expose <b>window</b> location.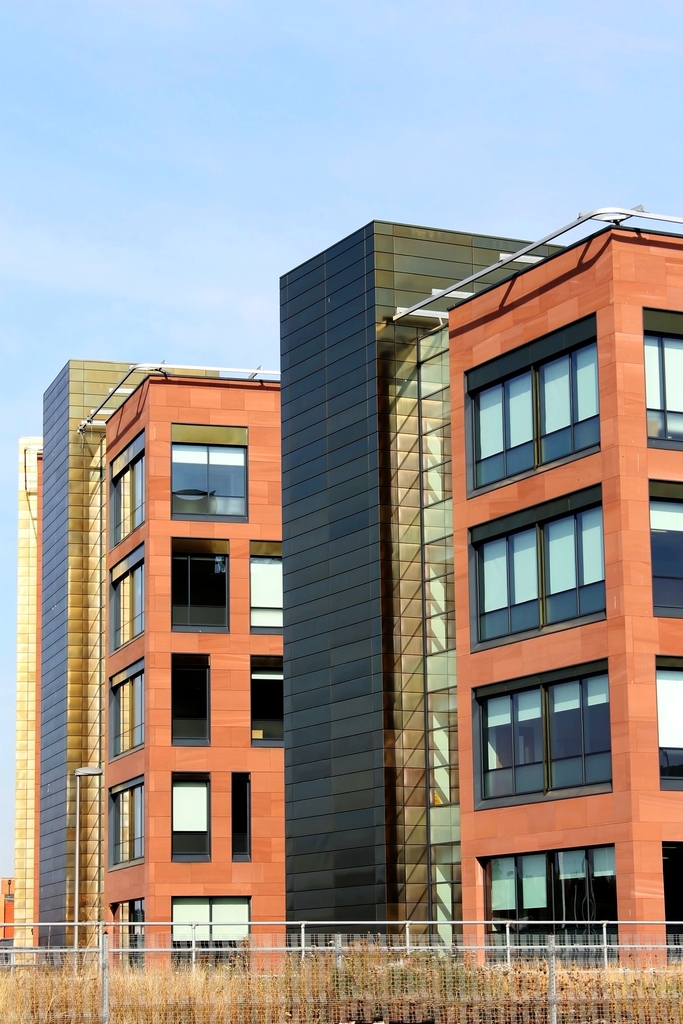
Exposed at [x1=171, y1=898, x2=250, y2=970].
